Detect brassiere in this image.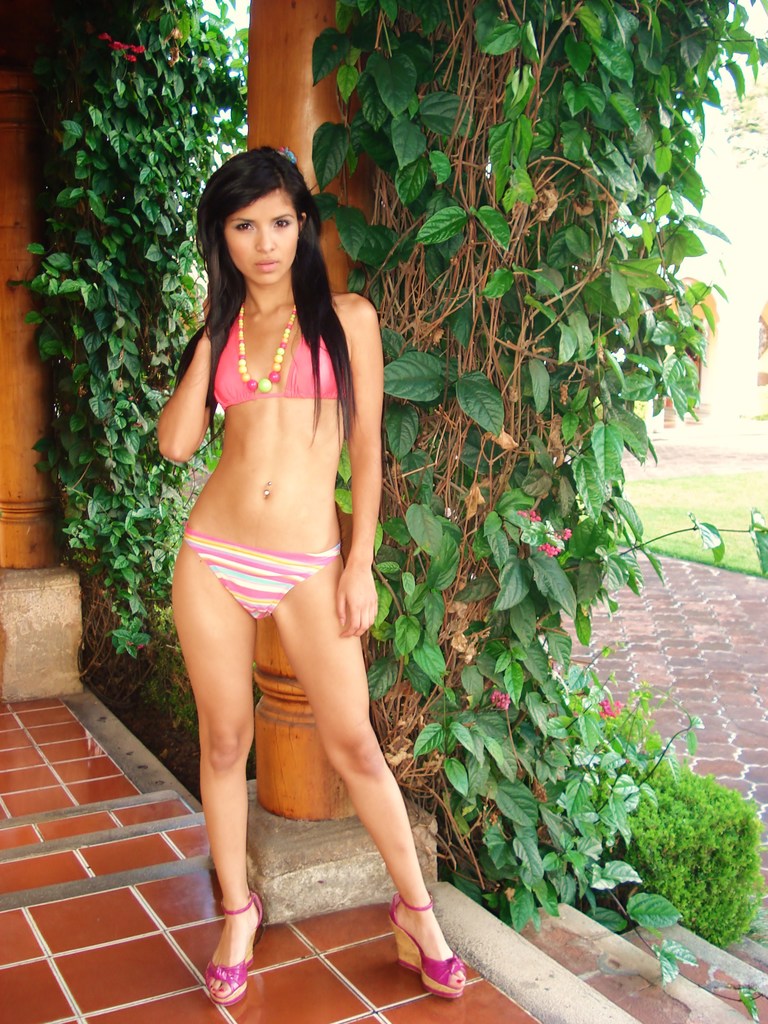
Detection: bbox=[209, 308, 345, 415].
